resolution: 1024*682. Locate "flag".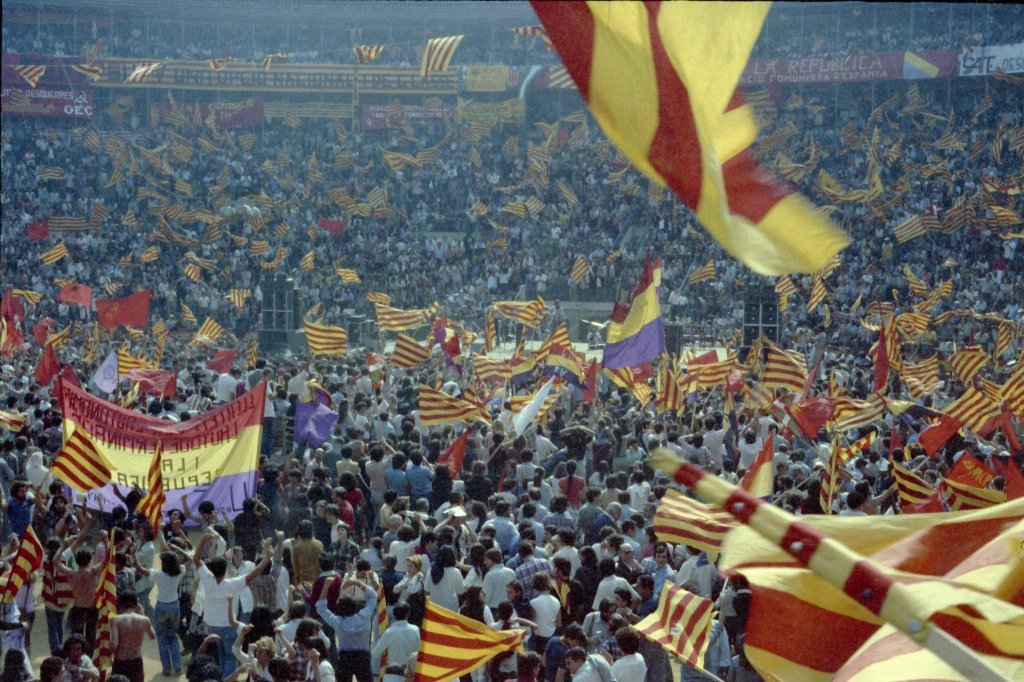
pyautogui.locateOnScreen(352, 46, 395, 64).
